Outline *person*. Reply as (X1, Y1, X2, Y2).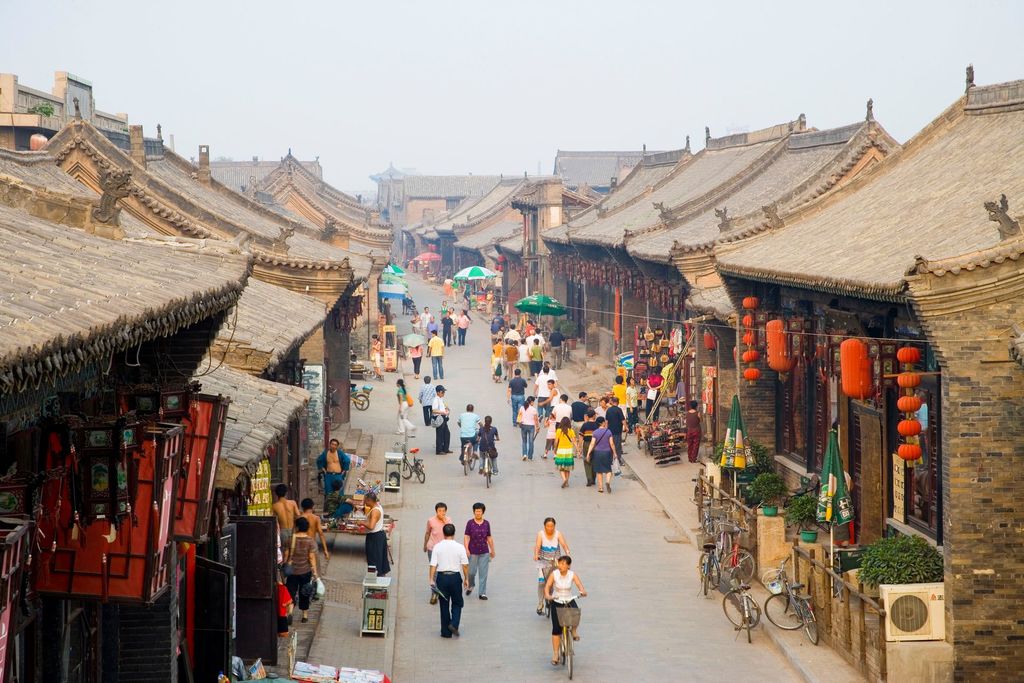
(420, 373, 435, 420).
